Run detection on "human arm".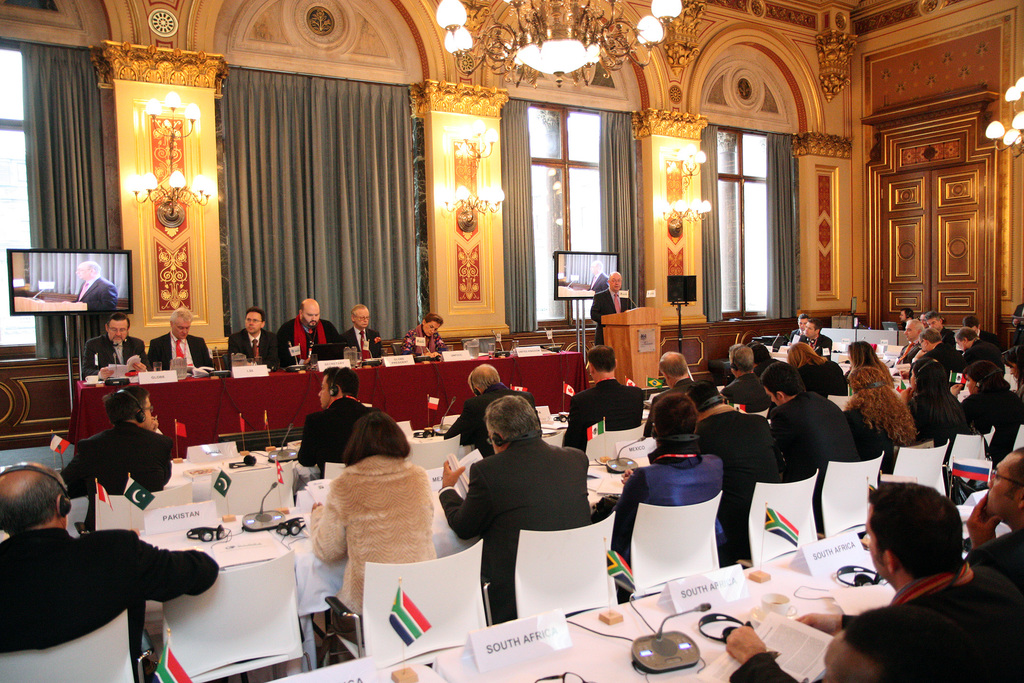
Result: x1=588 y1=289 x2=611 y2=325.
